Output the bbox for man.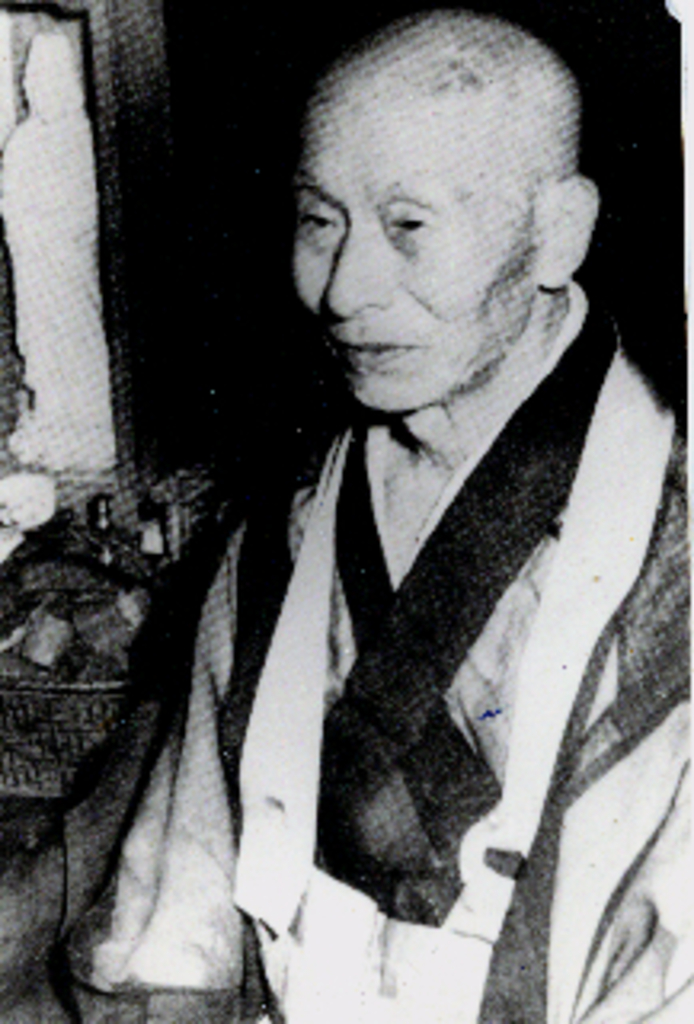
locate(86, 45, 681, 960).
